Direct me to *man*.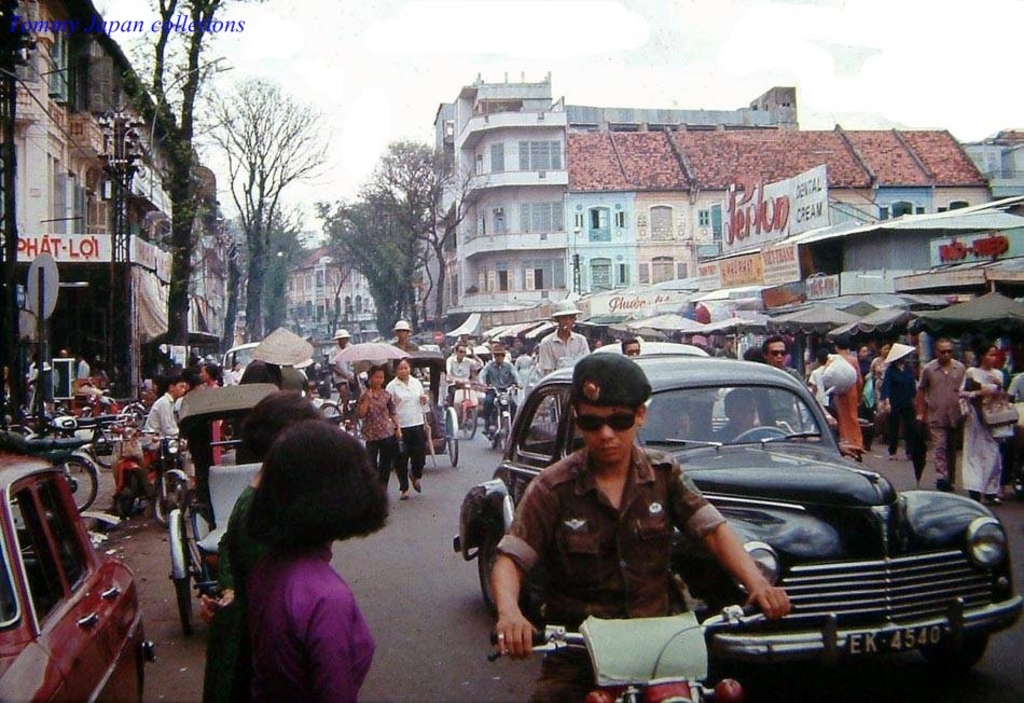
Direction: <box>748,341,804,431</box>.
